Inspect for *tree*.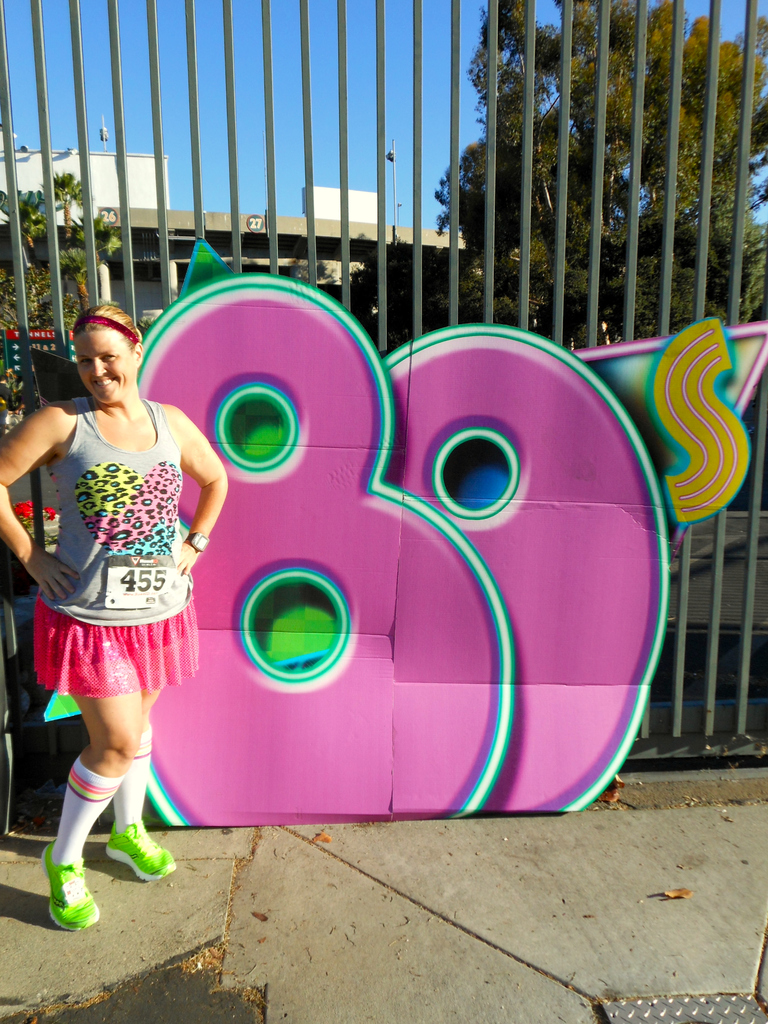
Inspection: {"left": 40, "top": 161, "right": 126, "bottom": 317}.
